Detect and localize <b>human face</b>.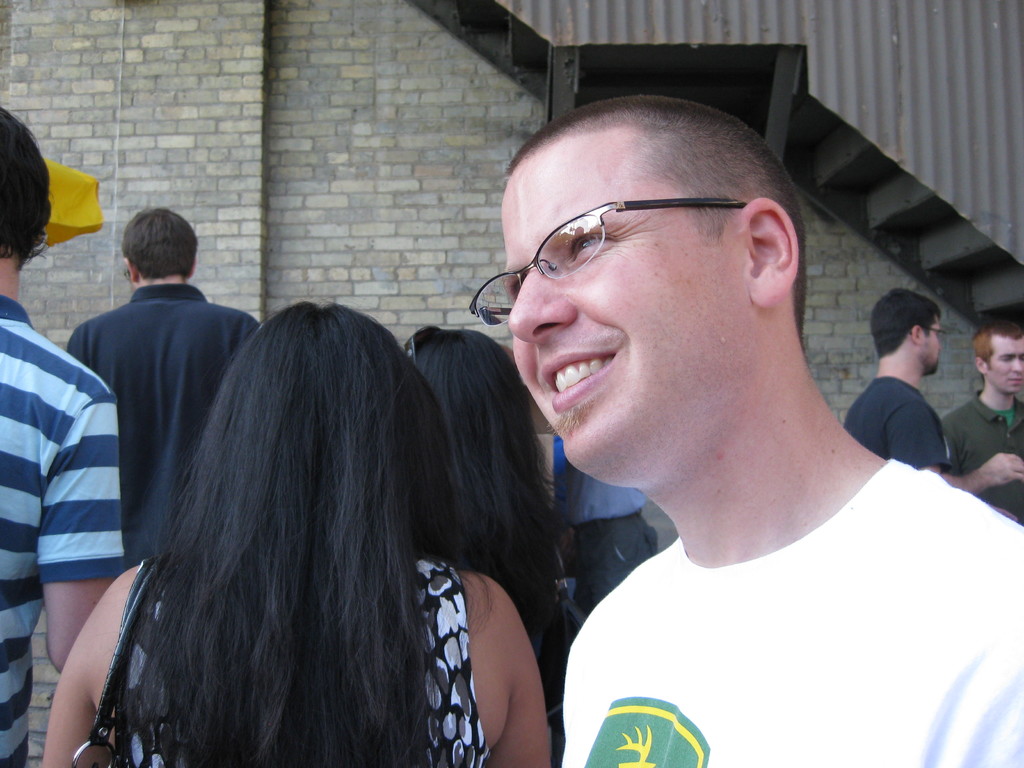
Localized at select_region(499, 132, 748, 467).
